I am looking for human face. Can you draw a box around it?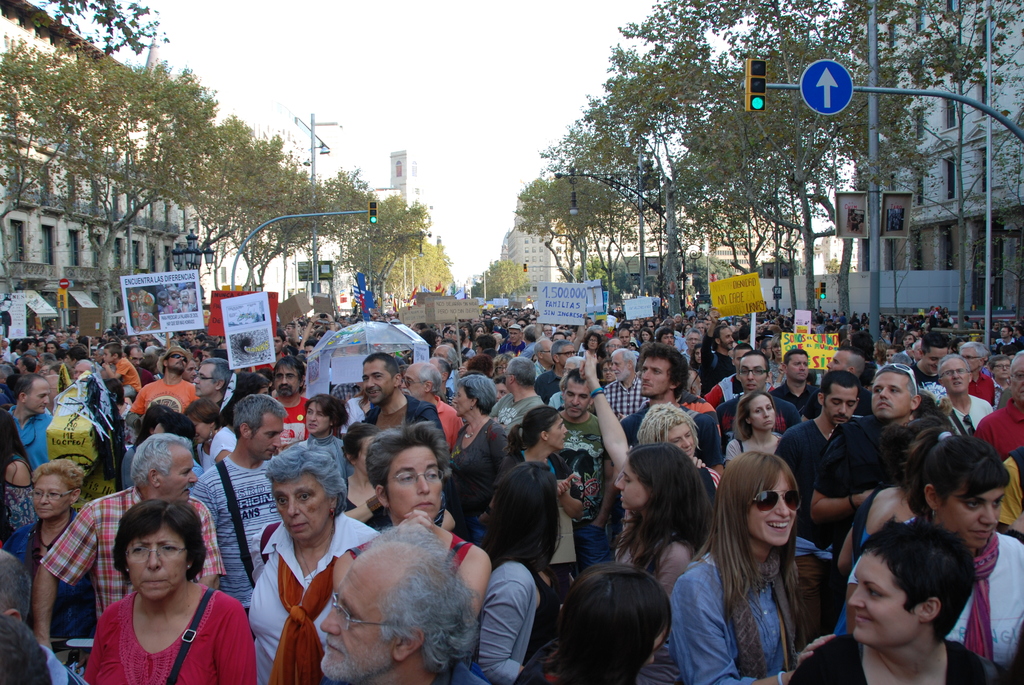
Sure, the bounding box is locate(362, 363, 392, 404).
